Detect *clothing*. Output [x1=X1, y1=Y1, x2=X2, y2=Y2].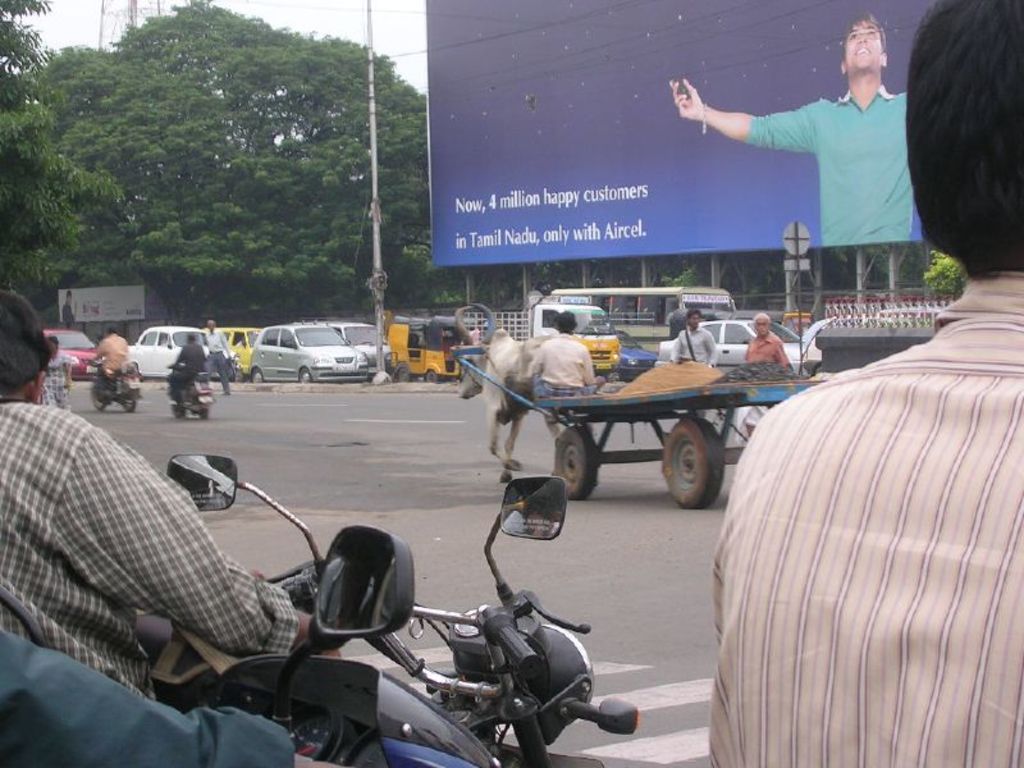
[x1=742, y1=92, x2=910, y2=243].
